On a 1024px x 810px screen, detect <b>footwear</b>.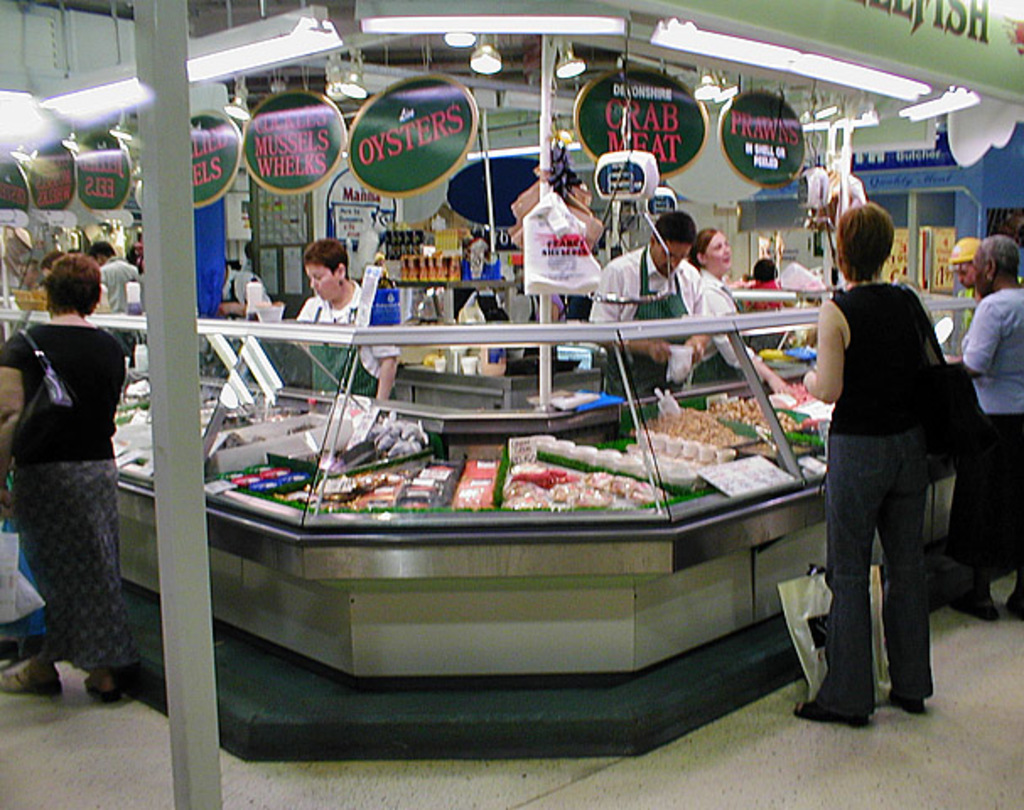
<region>91, 653, 120, 702</region>.
